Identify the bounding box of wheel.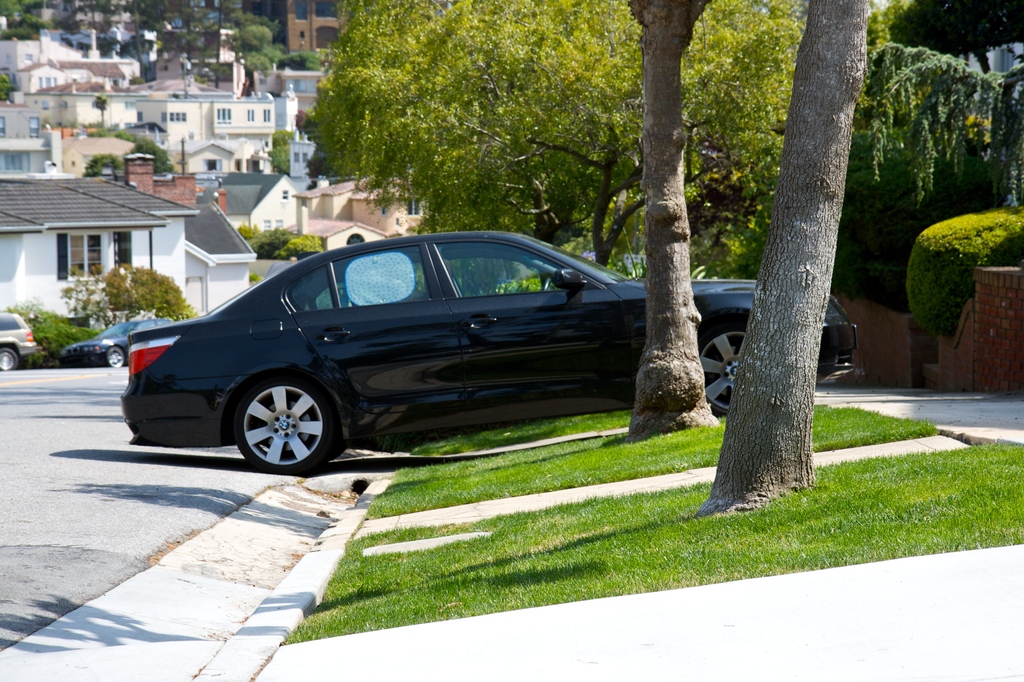
x1=107, y1=345, x2=127, y2=369.
